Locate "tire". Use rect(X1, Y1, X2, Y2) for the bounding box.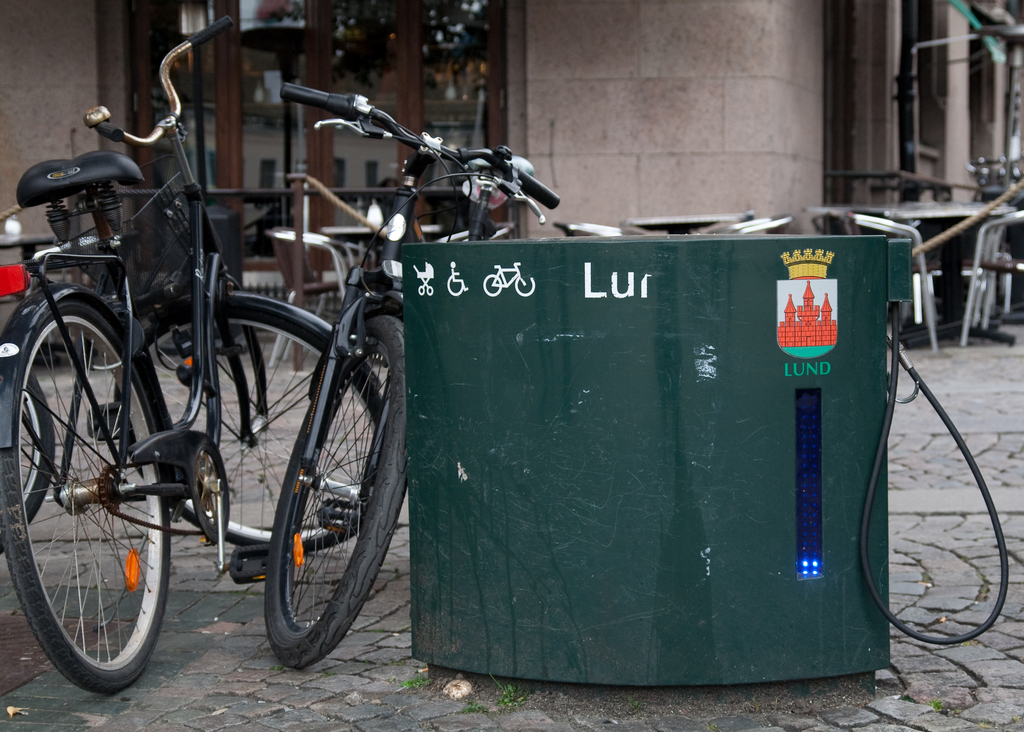
rect(14, 281, 183, 705).
